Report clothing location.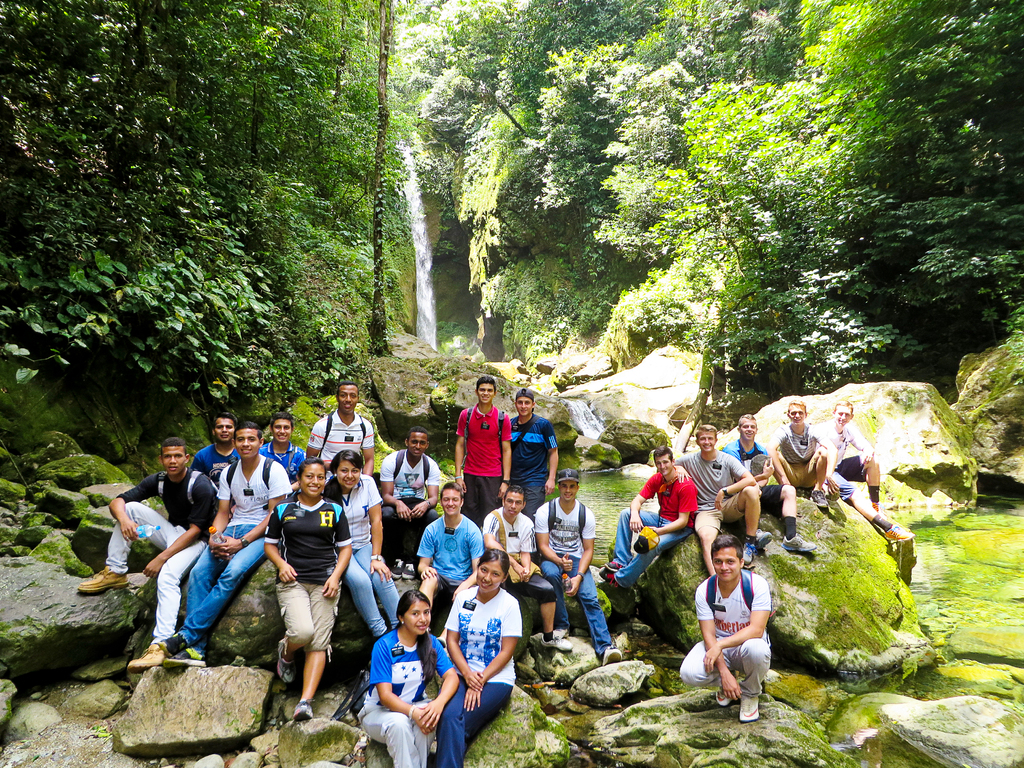
Report: {"left": 612, "top": 471, "right": 699, "bottom": 586}.
